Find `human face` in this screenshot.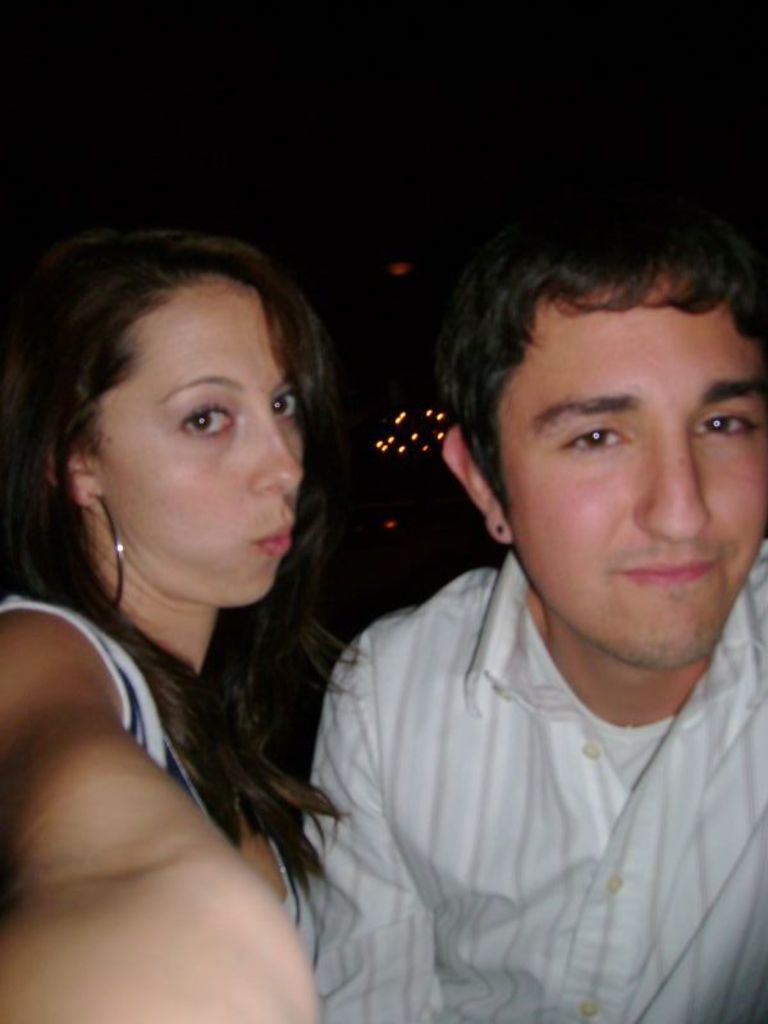
The bounding box for `human face` is [497,273,767,669].
